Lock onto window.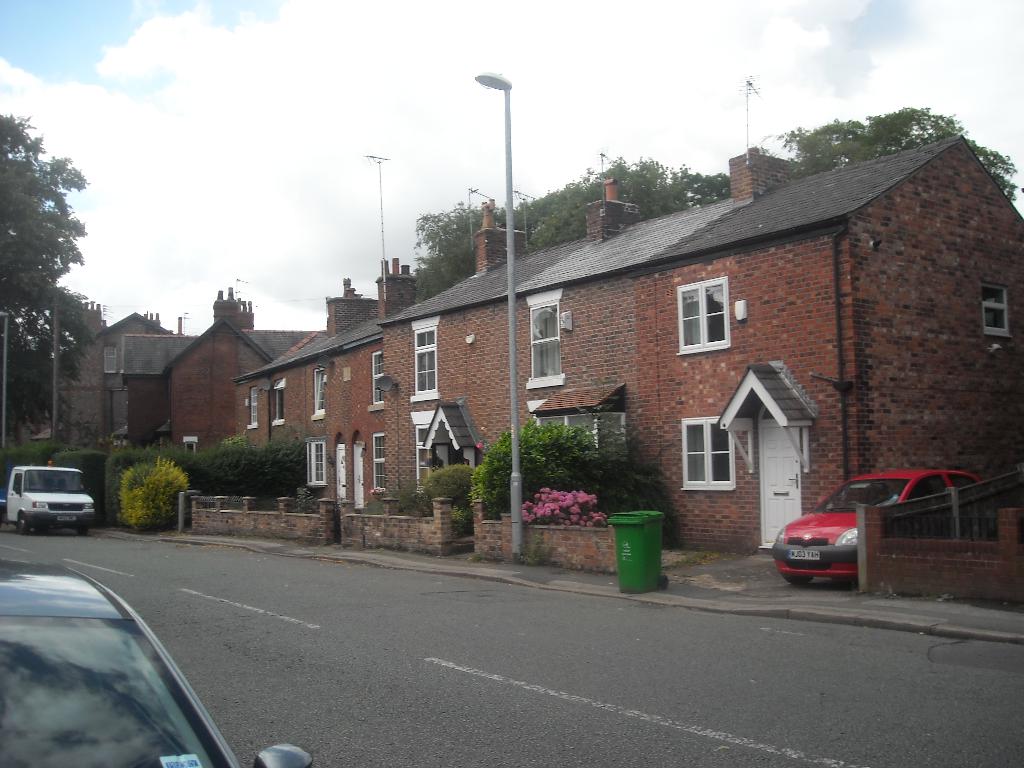
Locked: [x1=982, y1=282, x2=1007, y2=341].
